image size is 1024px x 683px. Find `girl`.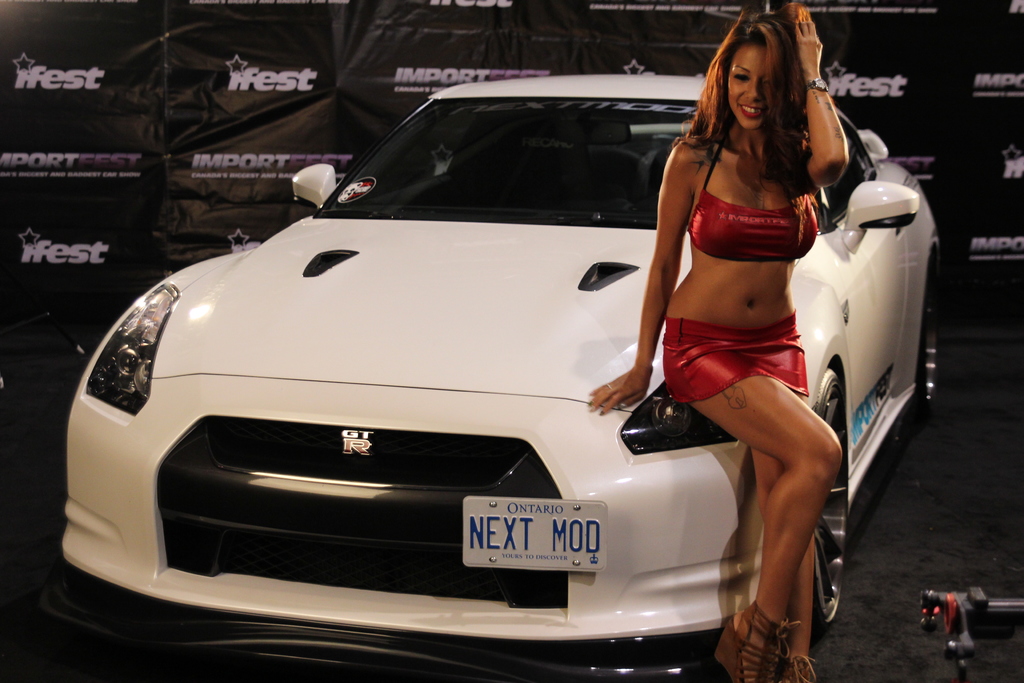
pyautogui.locateOnScreen(589, 0, 845, 682).
